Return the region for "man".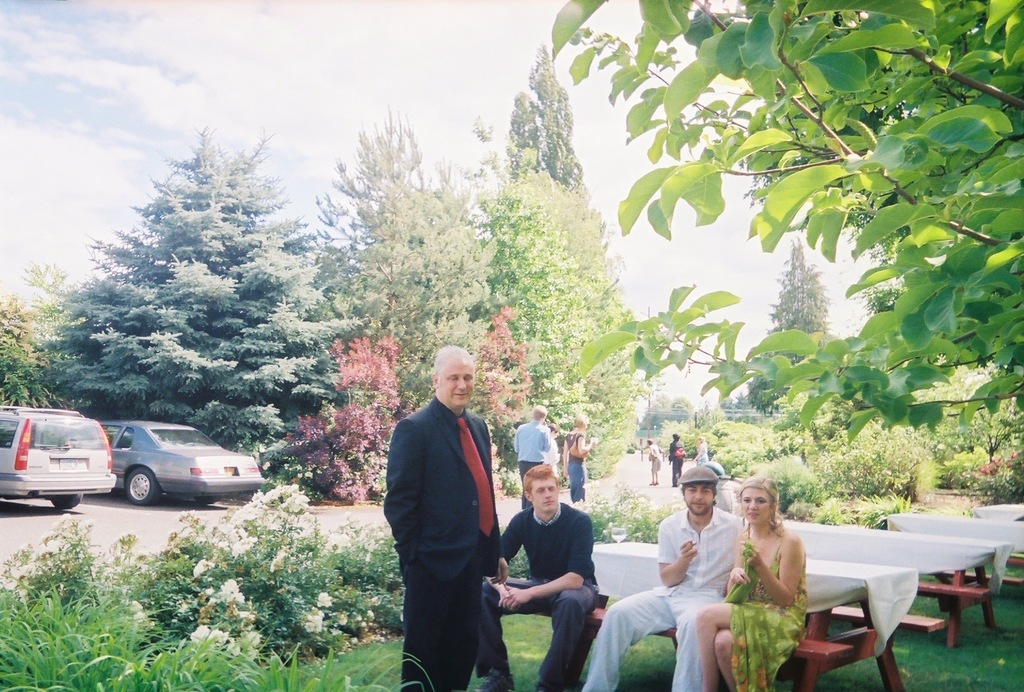
[582, 463, 745, 691].
